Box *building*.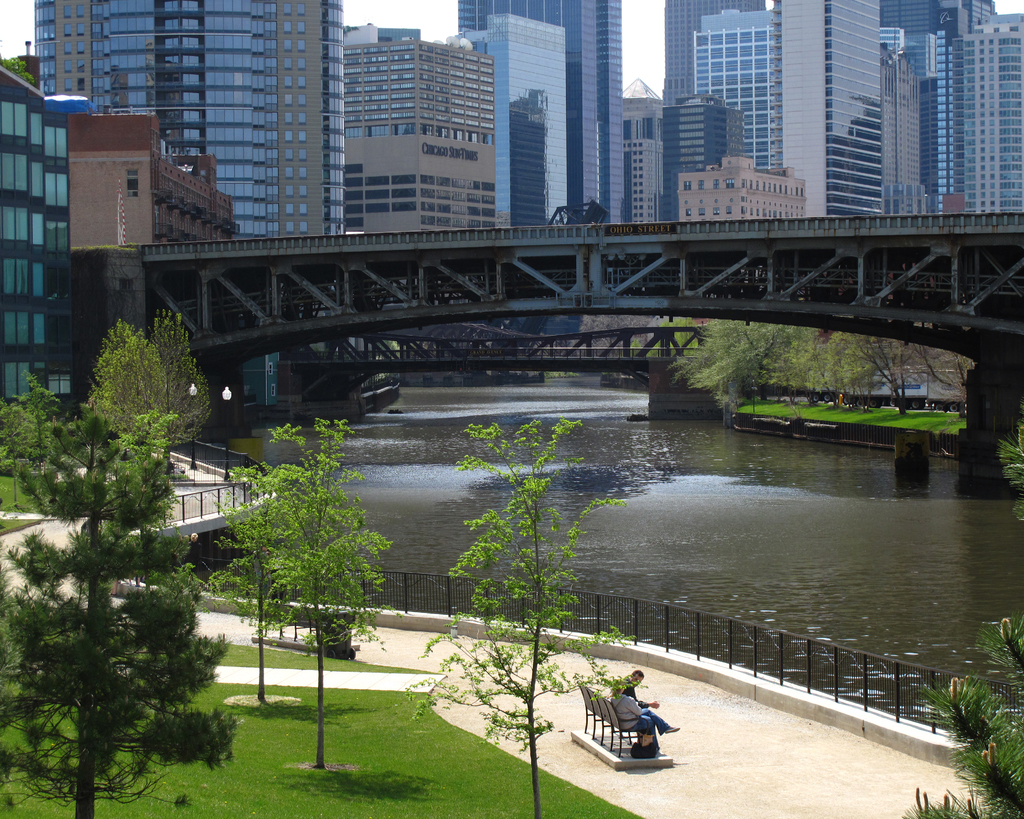
detection(453, 2, 624, 223).
